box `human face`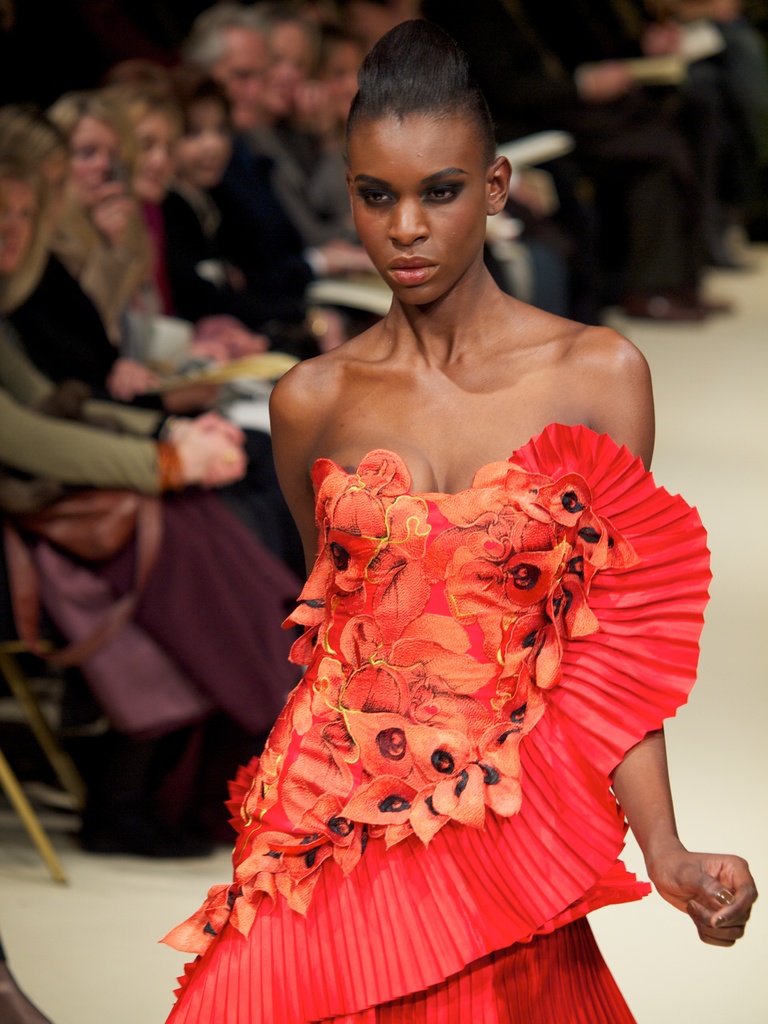
{"left": 355, "top": 129, "right": 486, "bottom": 307}
